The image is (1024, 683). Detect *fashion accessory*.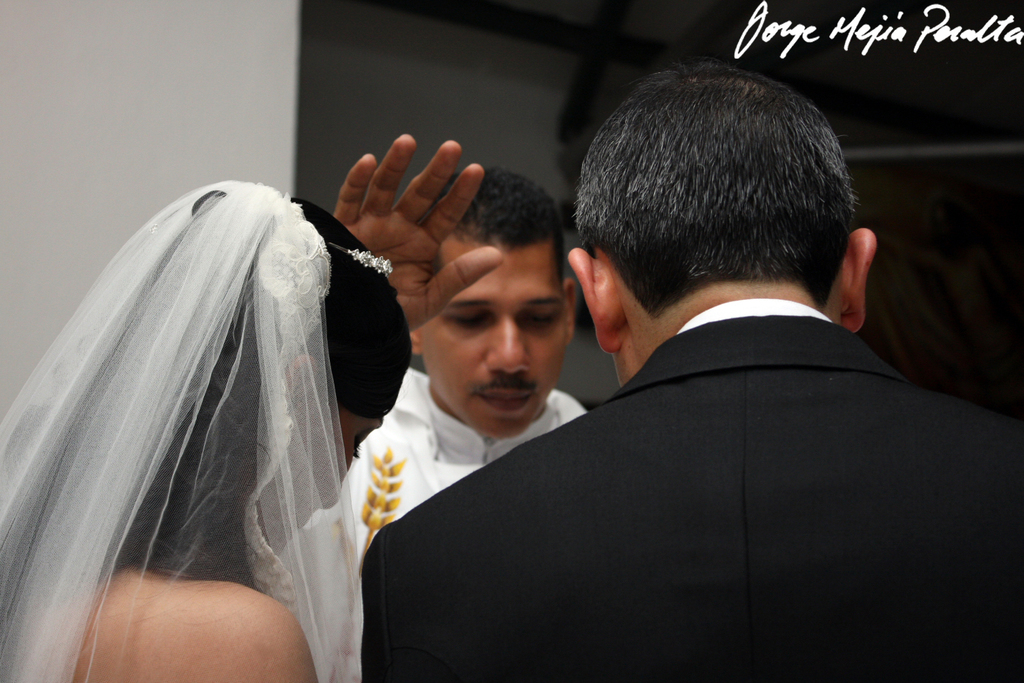
Detection: [left=330, top=243, right=395, bottom=276].
